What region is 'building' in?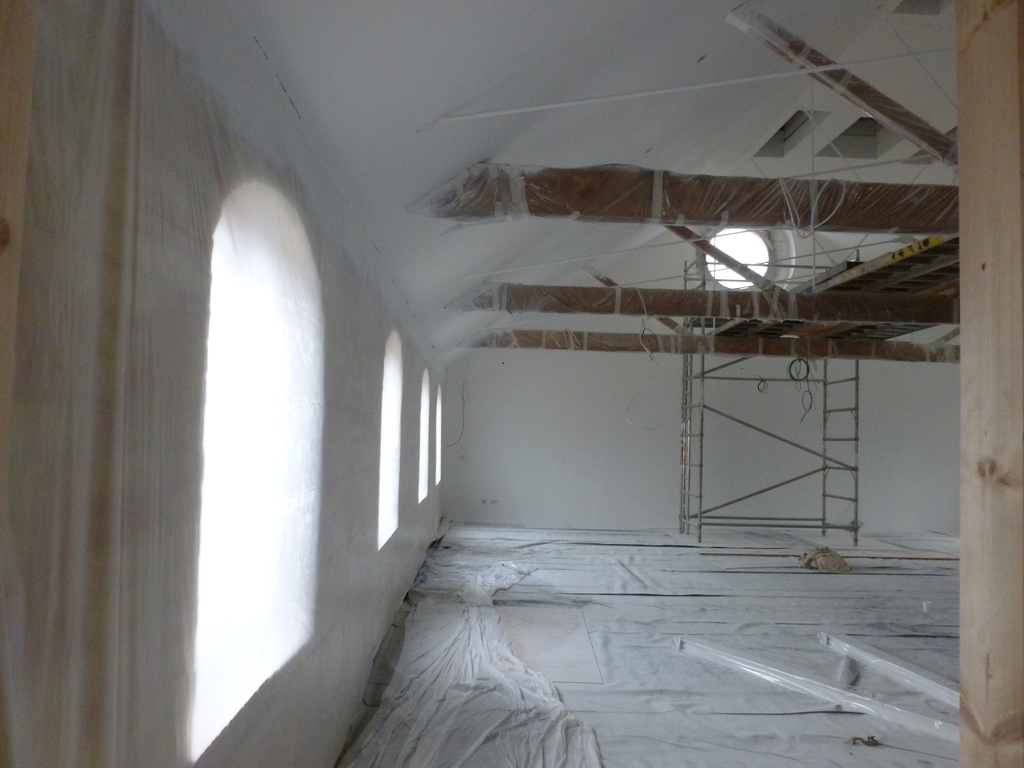
[0, 0, 1023, 767].
